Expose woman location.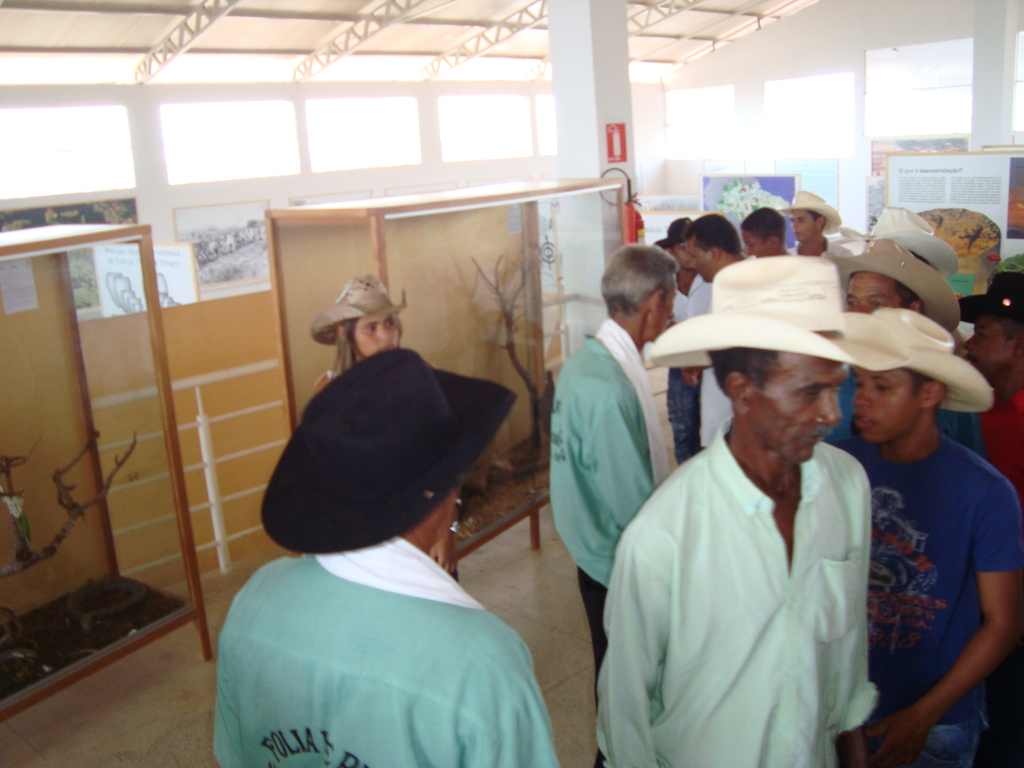
Exposed at {"left": 210, "top": 325, "right": 563, "bottom": 747}.
